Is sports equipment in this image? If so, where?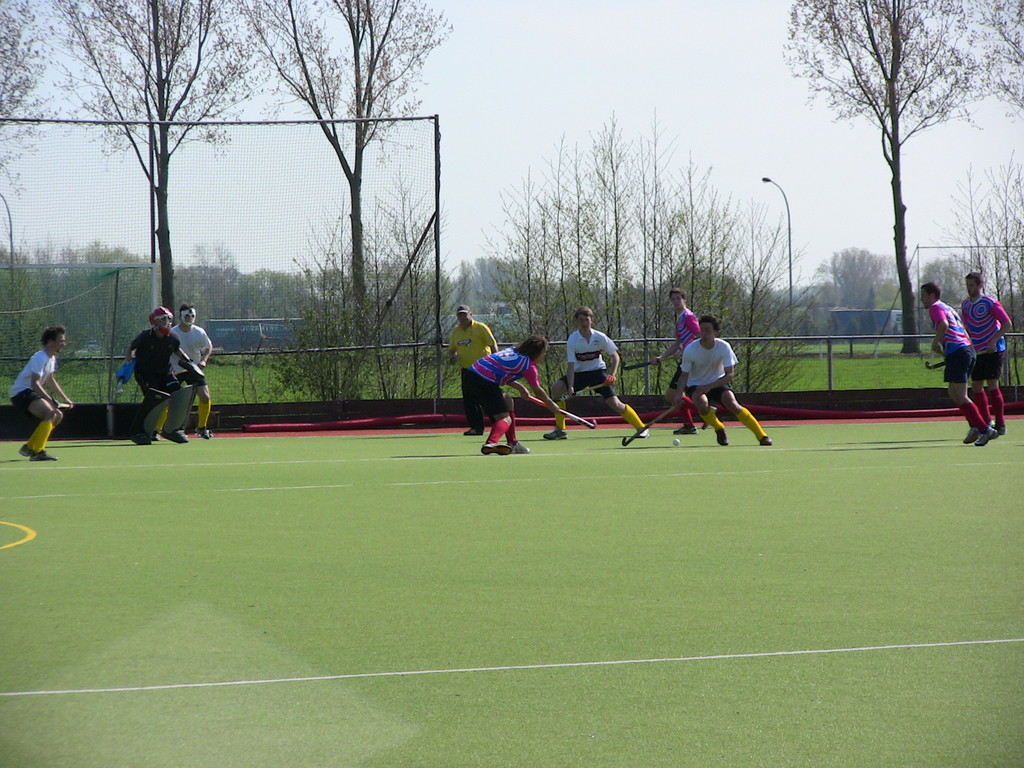
Yes, at rect(959, 426, 982, 447).
